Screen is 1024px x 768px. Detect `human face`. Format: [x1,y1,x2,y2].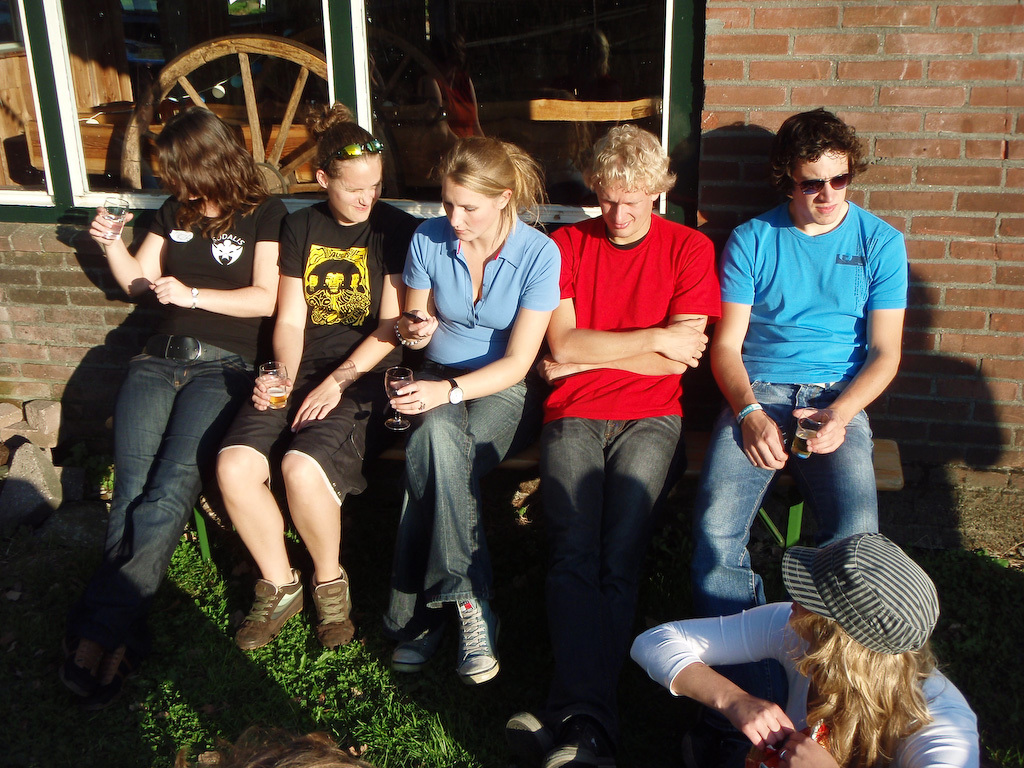
[445,177,501,243].
